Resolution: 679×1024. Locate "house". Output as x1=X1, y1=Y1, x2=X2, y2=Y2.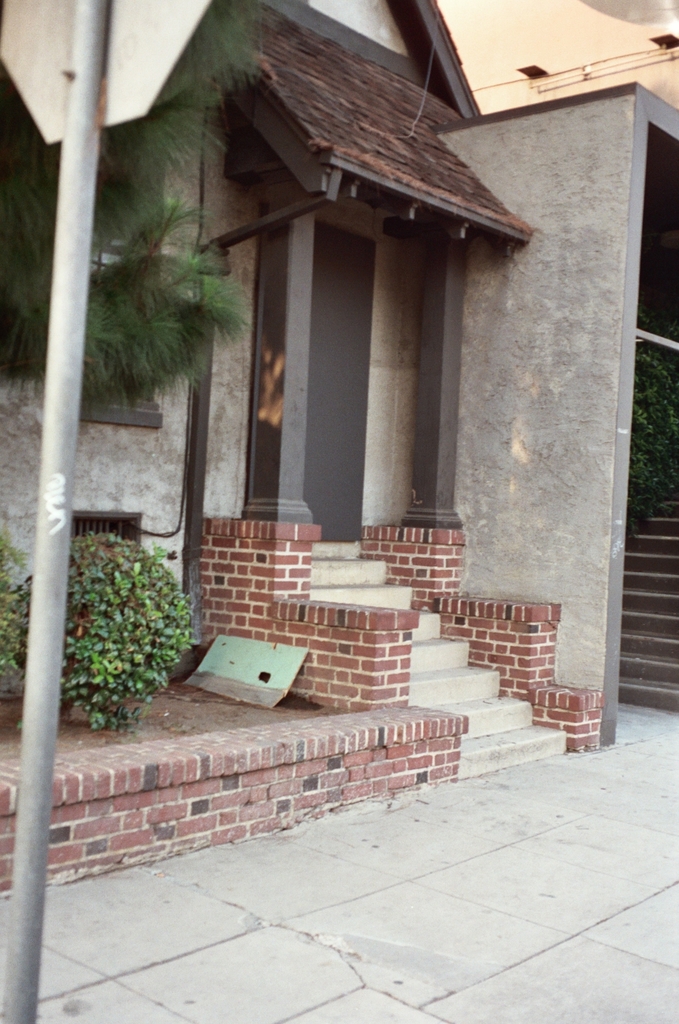
x1=0, y1=0, x2=678, y2=903.
